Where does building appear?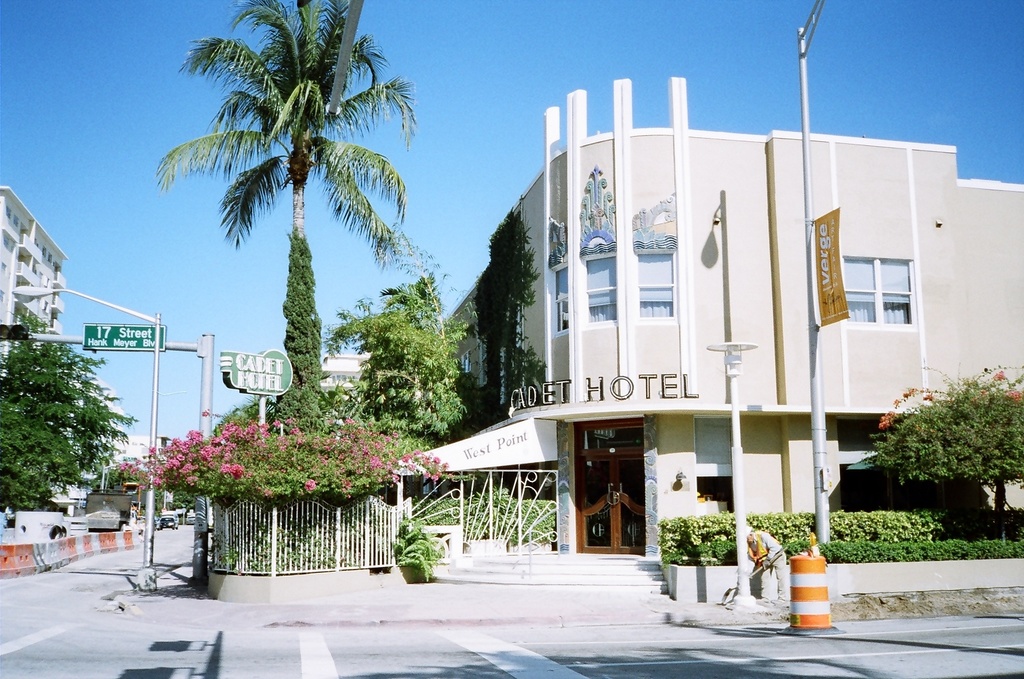
Appears at bbox=[0, 184, 74, 367].
